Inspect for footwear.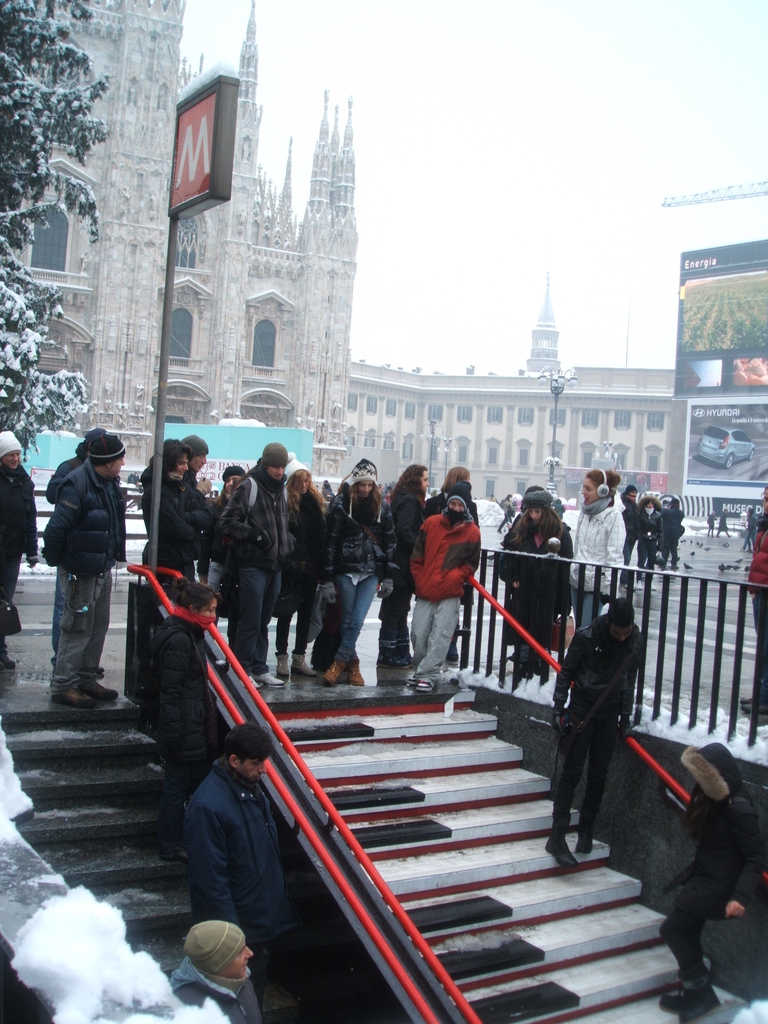
Inspection: (346, 660, 363, 683).
